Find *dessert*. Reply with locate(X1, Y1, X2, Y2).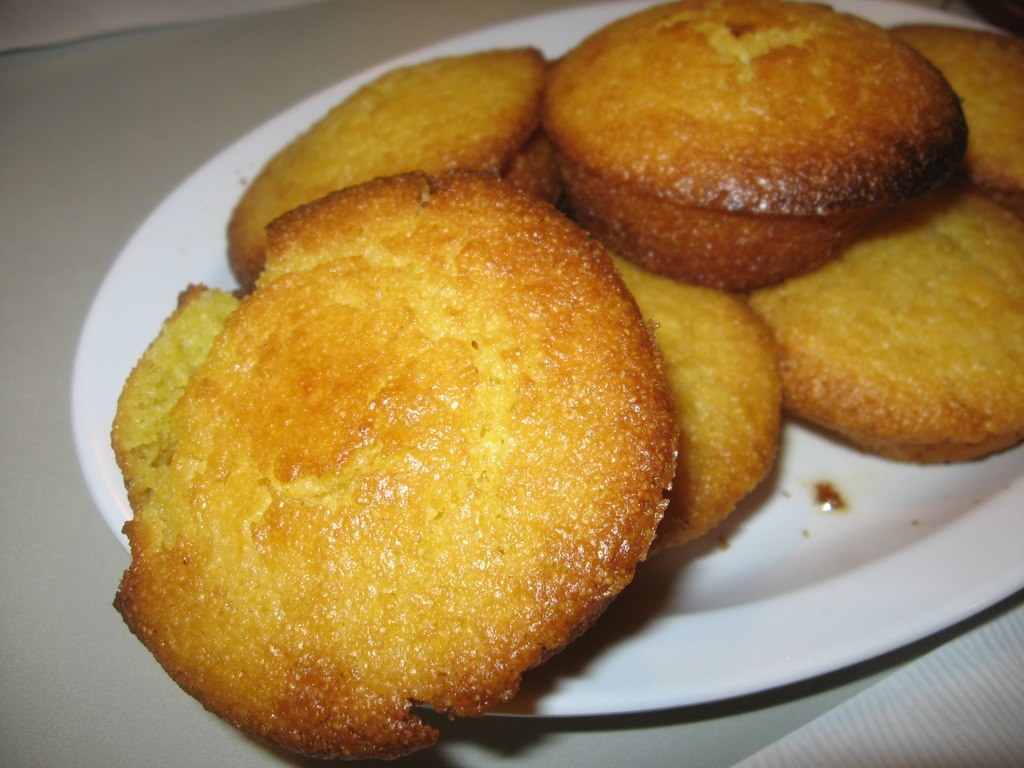
locate(544, 10, 957, 290).
